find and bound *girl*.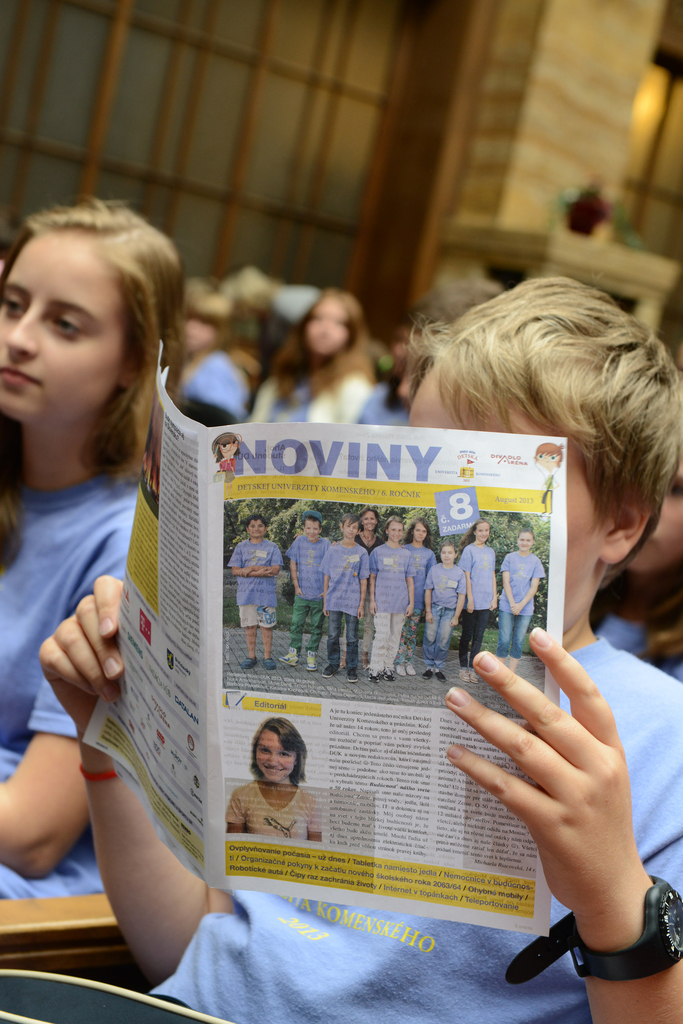
Bound: BBox(421, 539, 469, 683).
